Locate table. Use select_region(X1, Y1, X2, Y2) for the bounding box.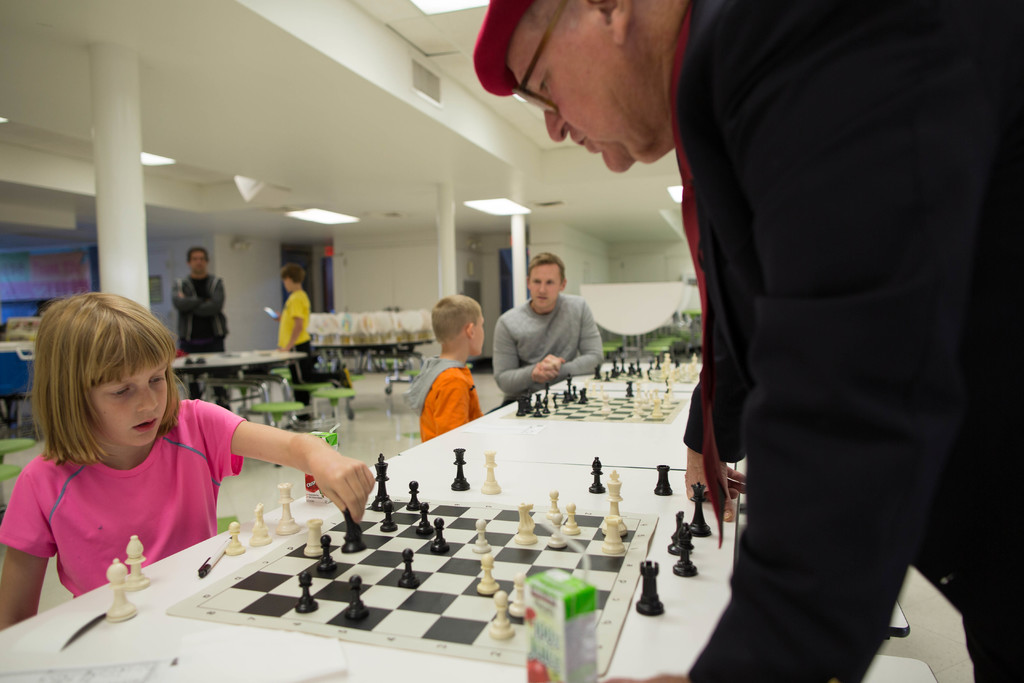
select_region(548, 362, 703, 391).
